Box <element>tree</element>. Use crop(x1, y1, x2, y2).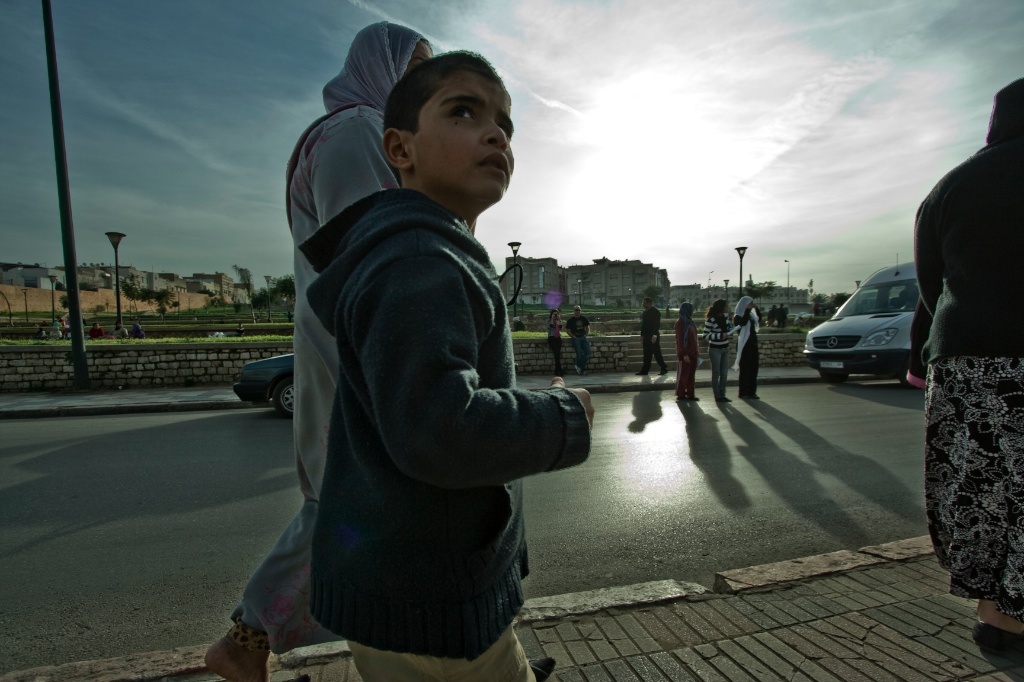
crop(748, 278, 774, 302).
